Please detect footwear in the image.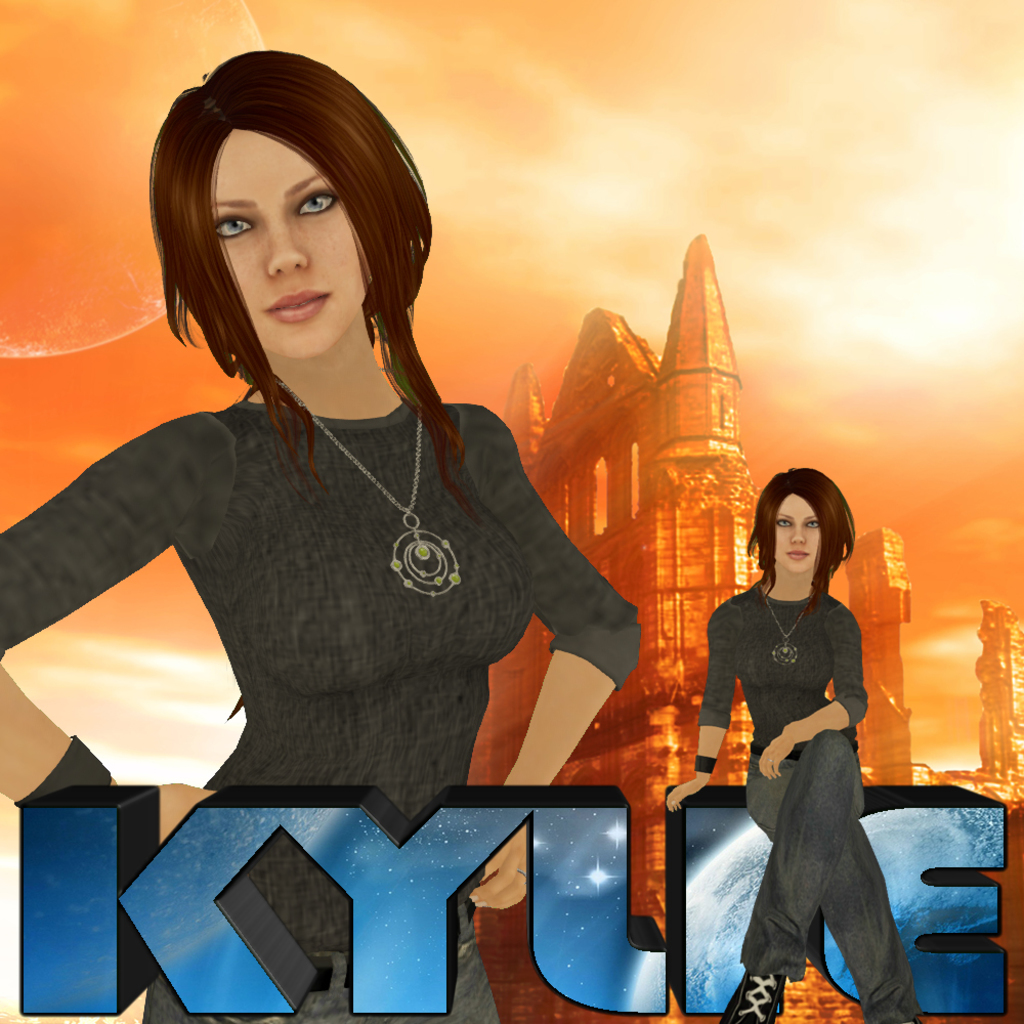
box=[718, 968, 781, 1023].
